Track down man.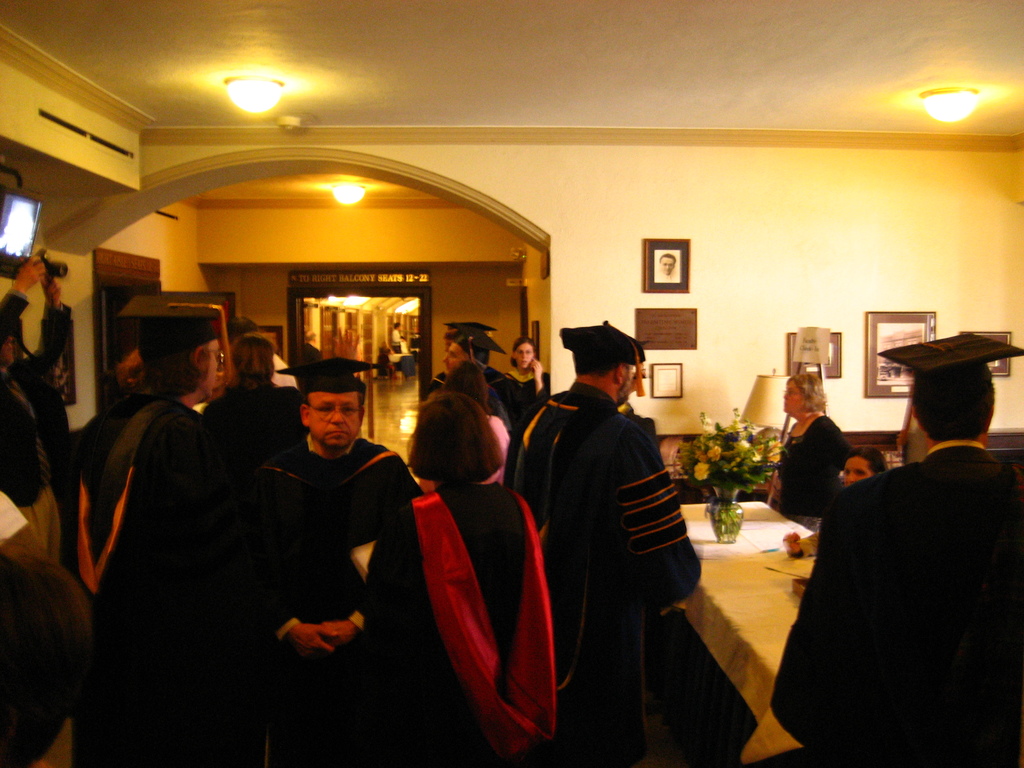
Tracked to Rect(68, 324, 159, 524).
